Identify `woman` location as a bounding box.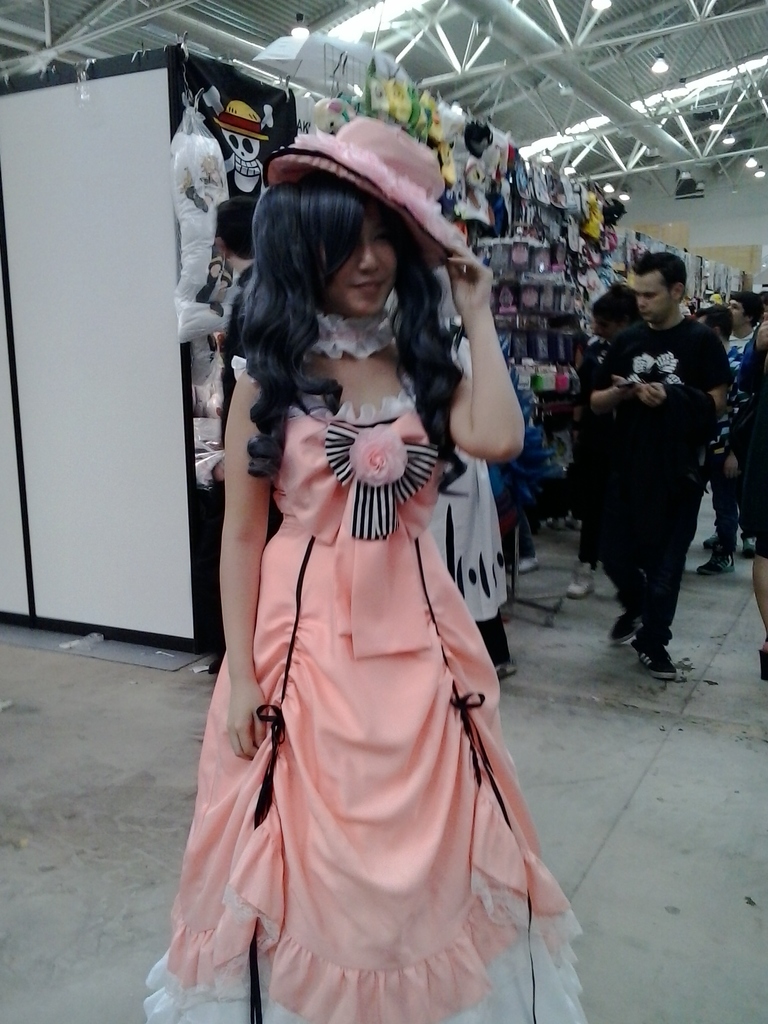
[161,170,590,1005].
